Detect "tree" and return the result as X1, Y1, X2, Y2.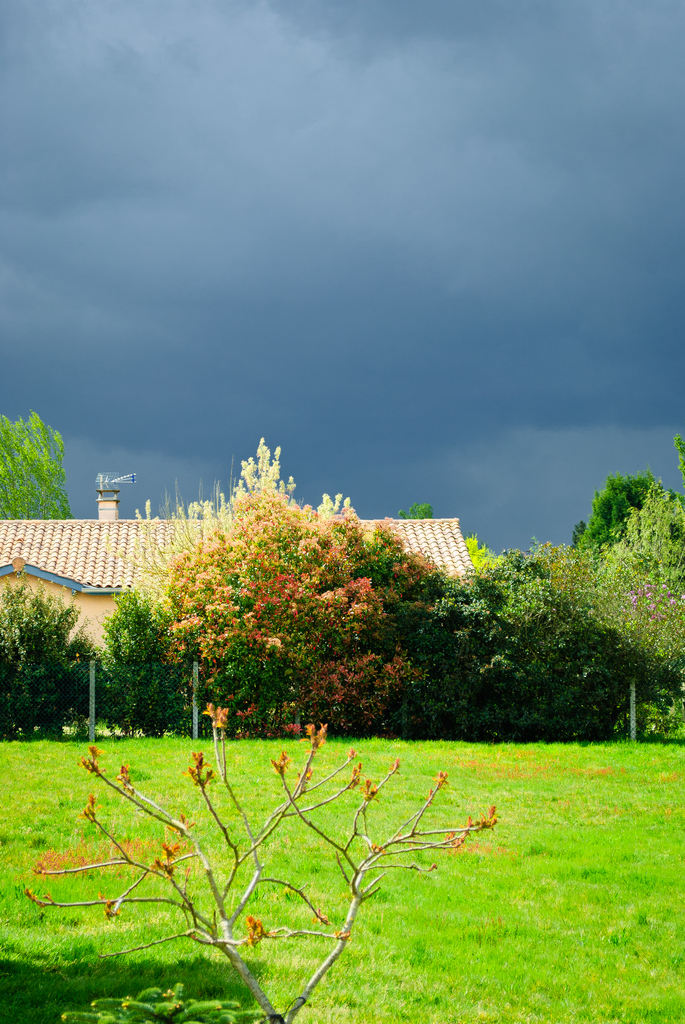
578, 548, 684, 678.
